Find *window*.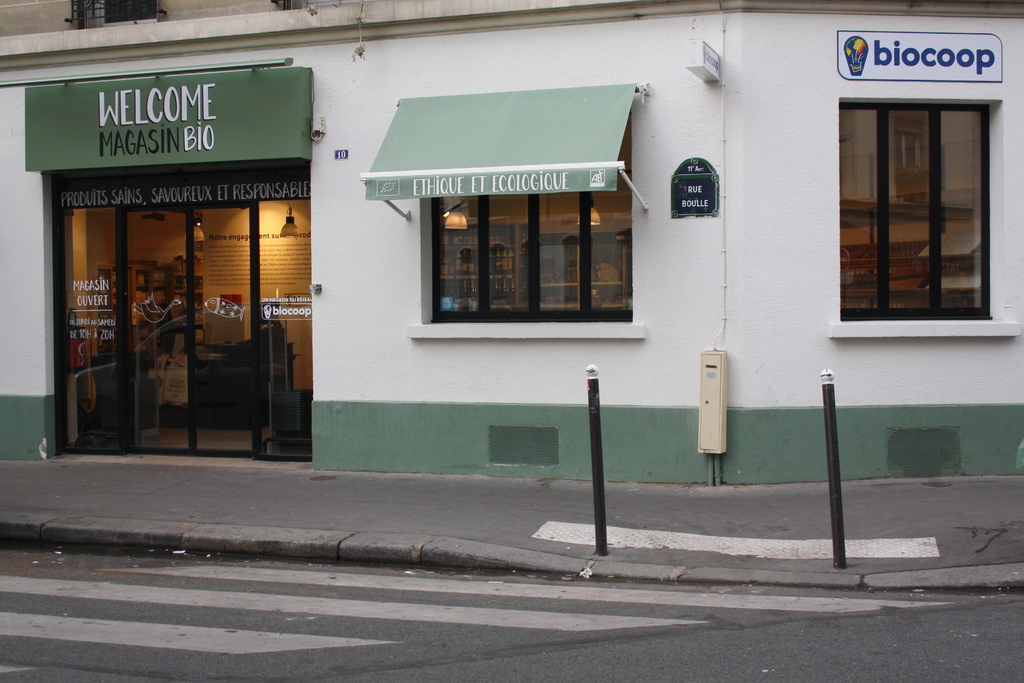
bbox=(828, 95, 1021, 339).
